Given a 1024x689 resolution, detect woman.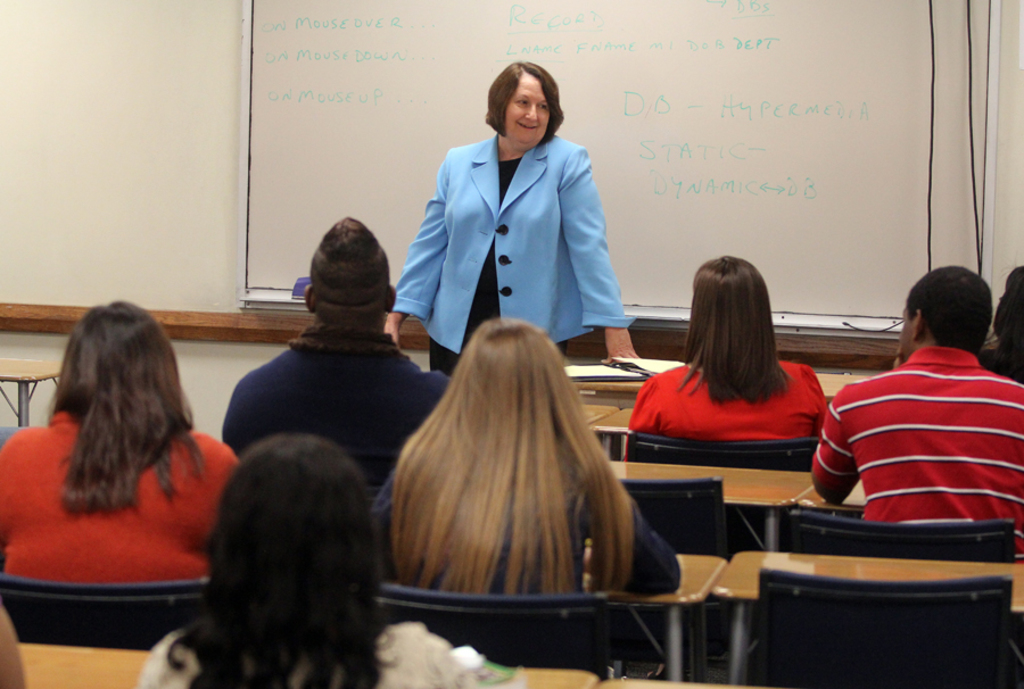
bbox=[134, 434, 517, 688].
